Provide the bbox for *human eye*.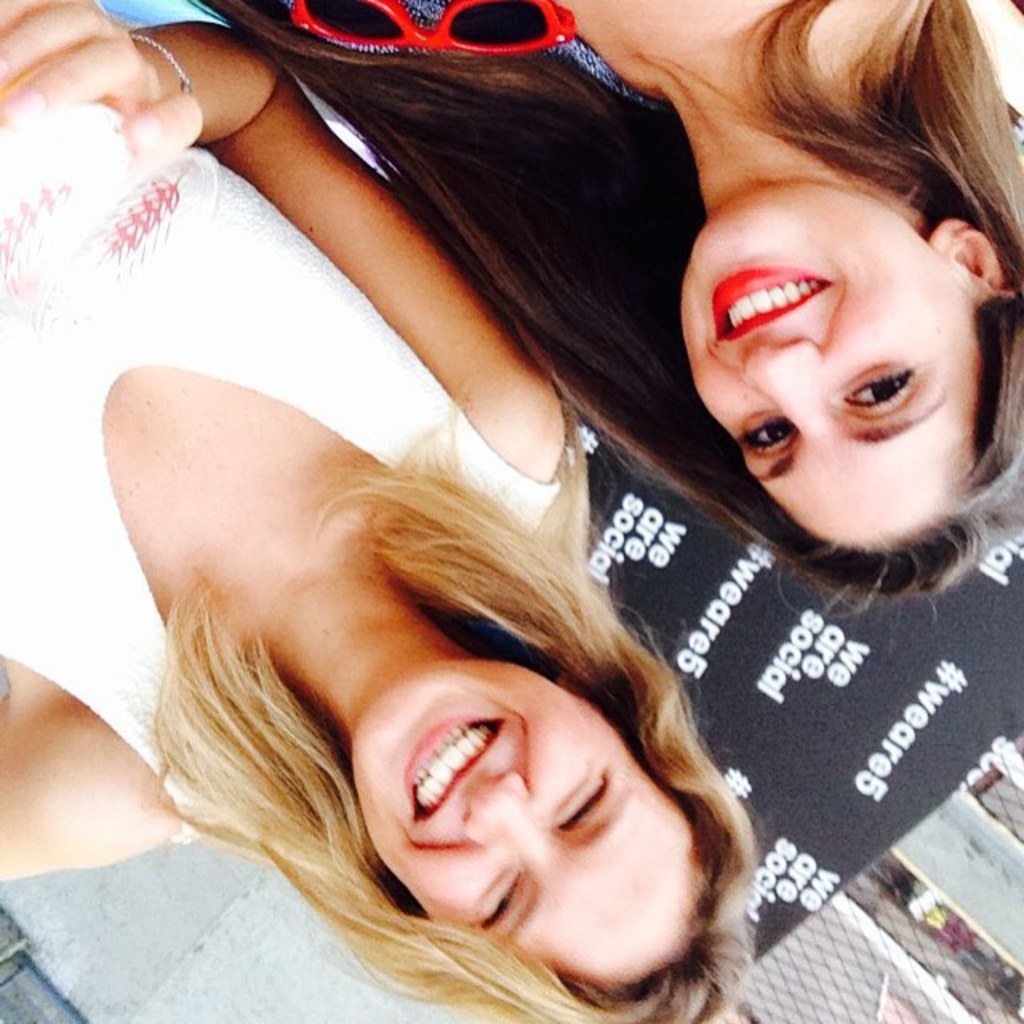
(464,853,523,930).
